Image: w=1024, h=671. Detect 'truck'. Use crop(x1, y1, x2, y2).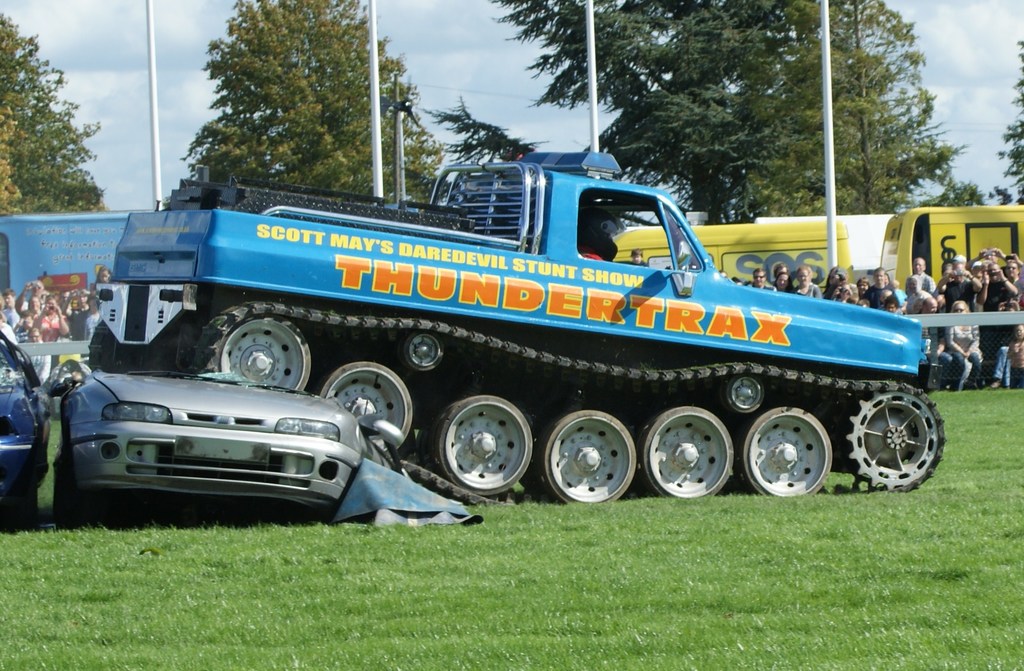
crop(879, 202, 1023, 287).
